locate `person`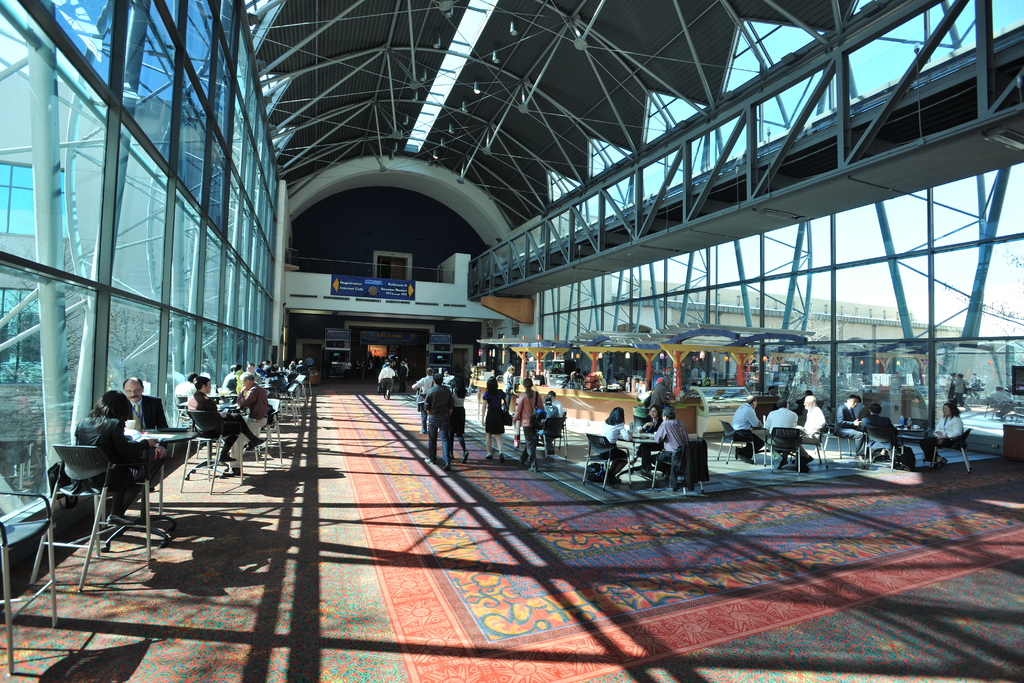
bbox=(479, 374, 506, 463)
